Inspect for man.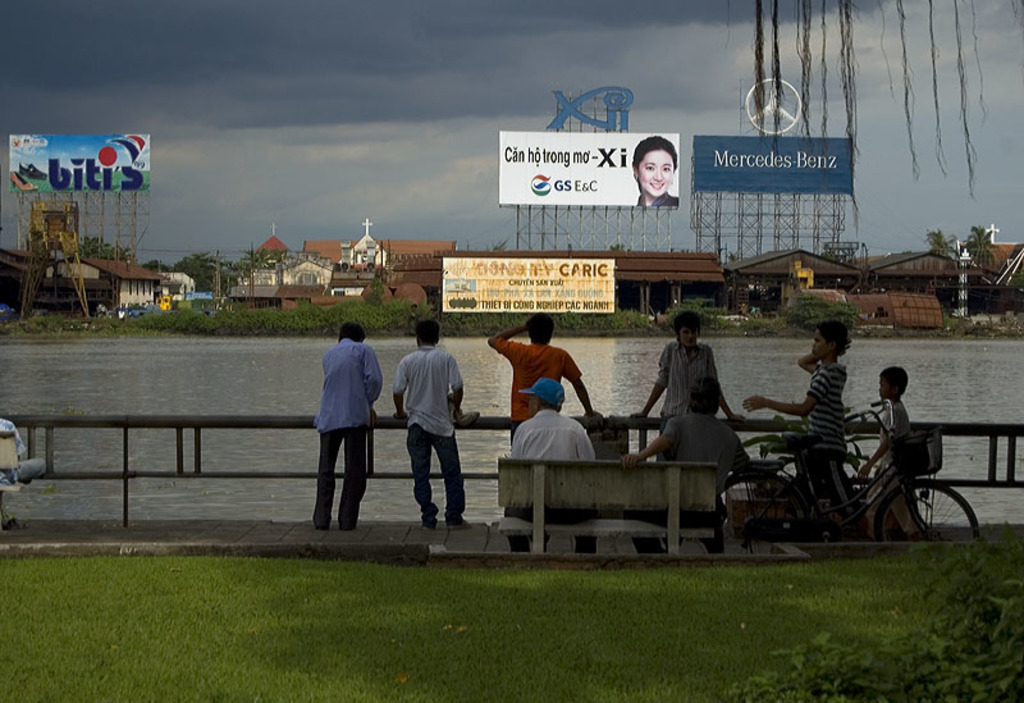
Inspection: {"left": 618, "top": 375, "right": 749, "bottom": 556}.
